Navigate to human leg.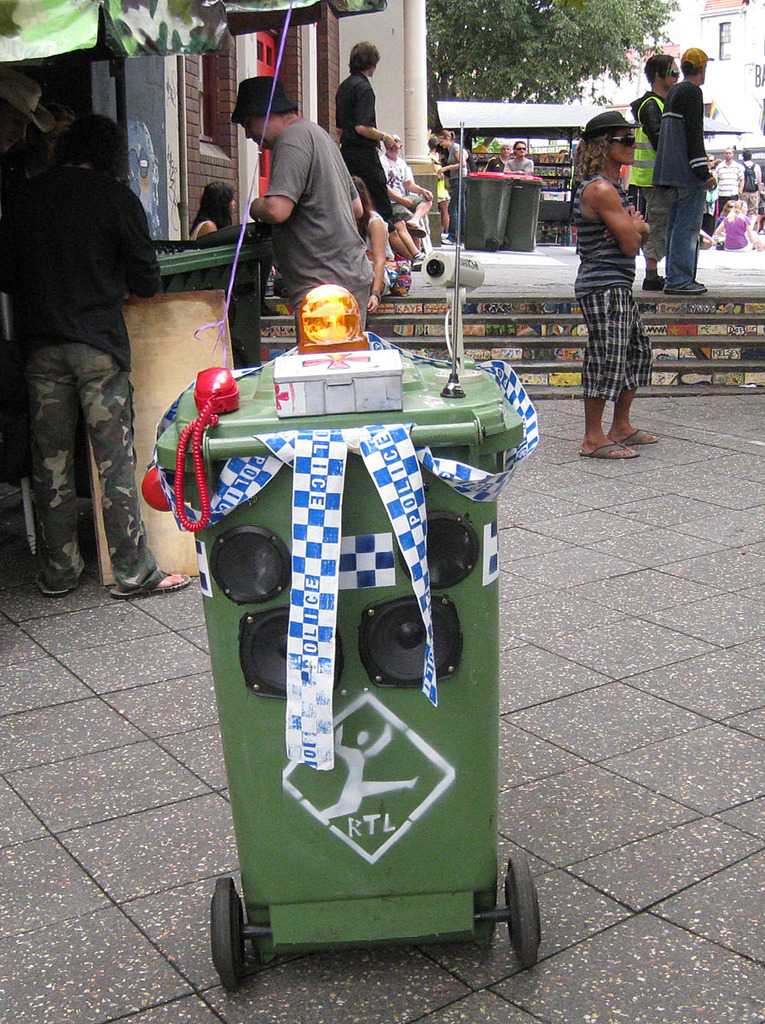
Navigation target: 23,335,90,598.
